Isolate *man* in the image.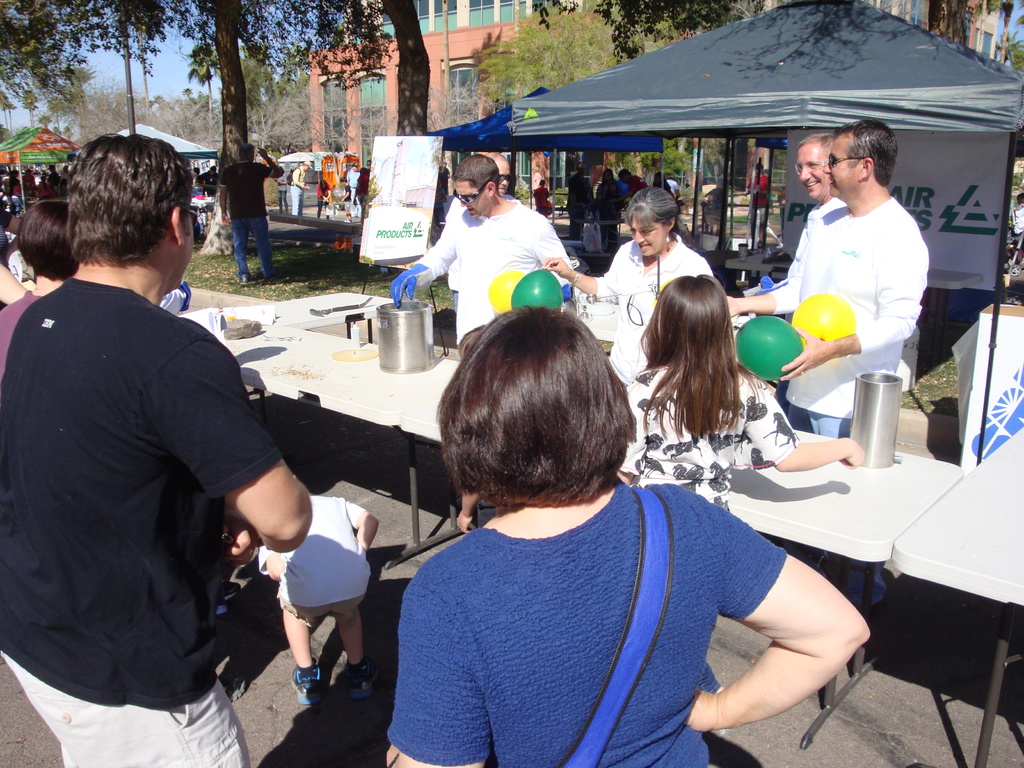
Isolated region: {"x1": 755, "y1": 125, "x2": 849, "y2": 292}.
